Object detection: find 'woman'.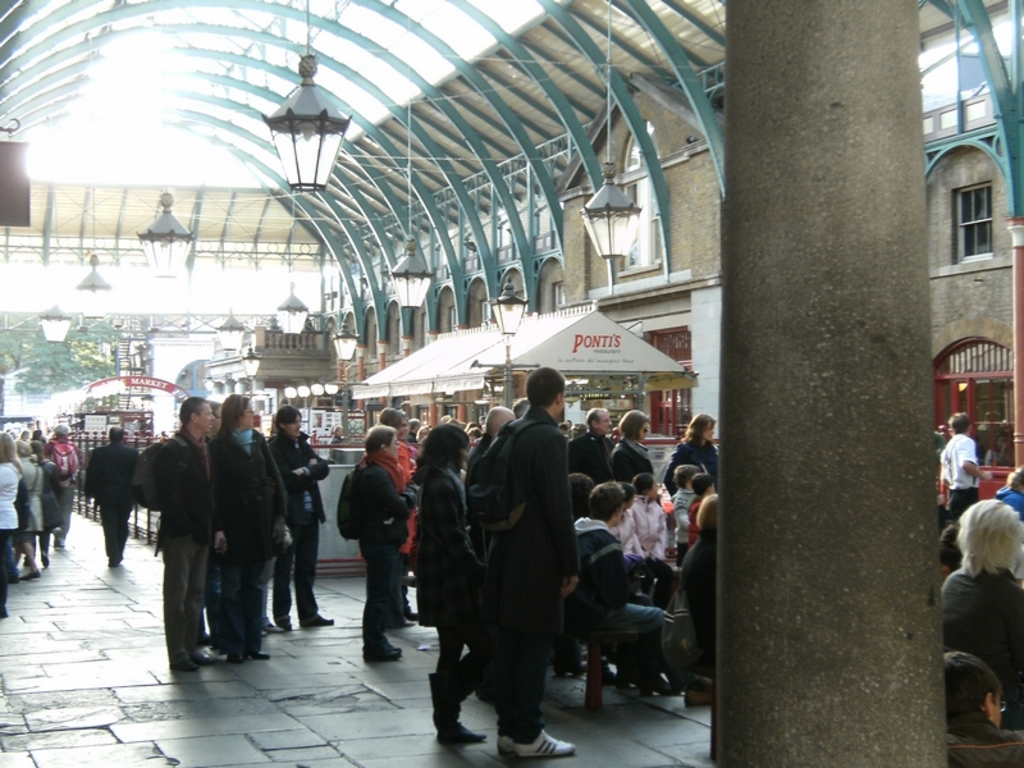
bbox=(344, 424, 416, 660).
